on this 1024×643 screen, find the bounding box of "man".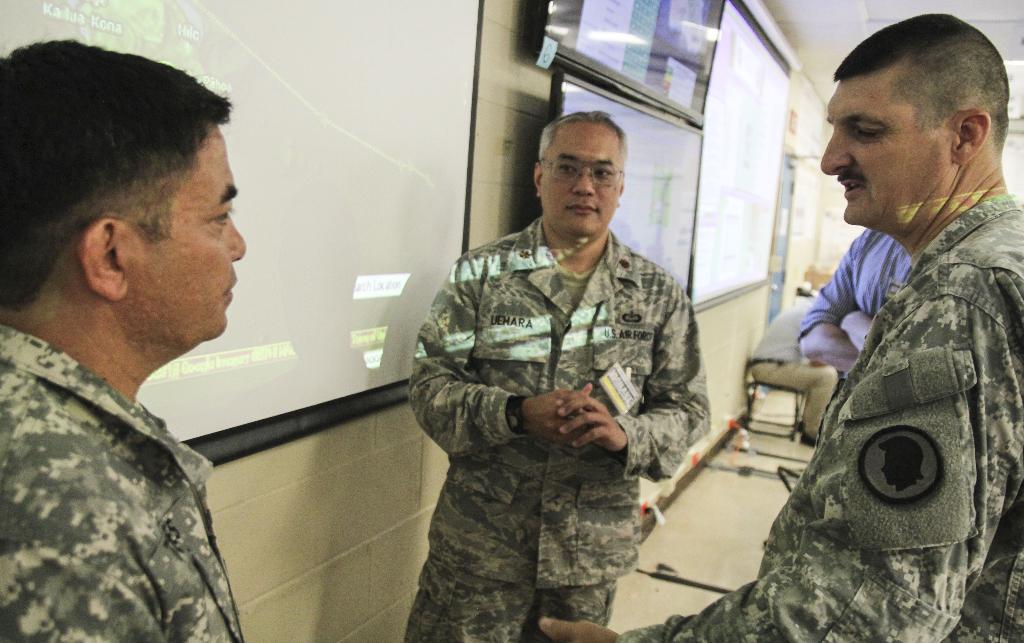
Bounding box: (399,106,712,642).
